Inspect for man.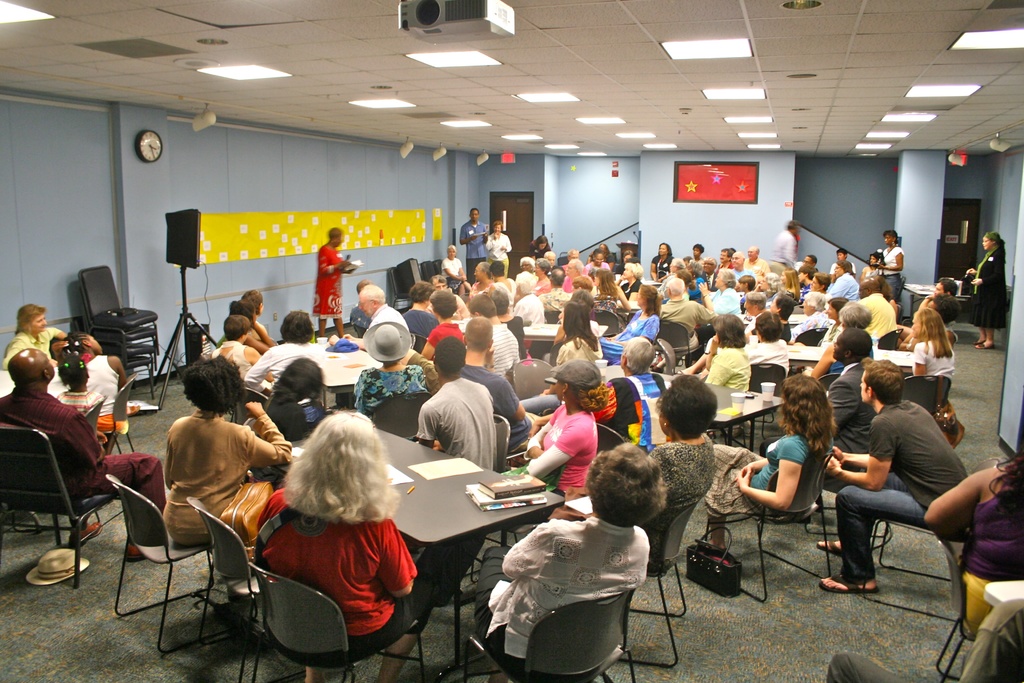
Inspection: (x1=830, y1=247, x2=854, y2=277).
